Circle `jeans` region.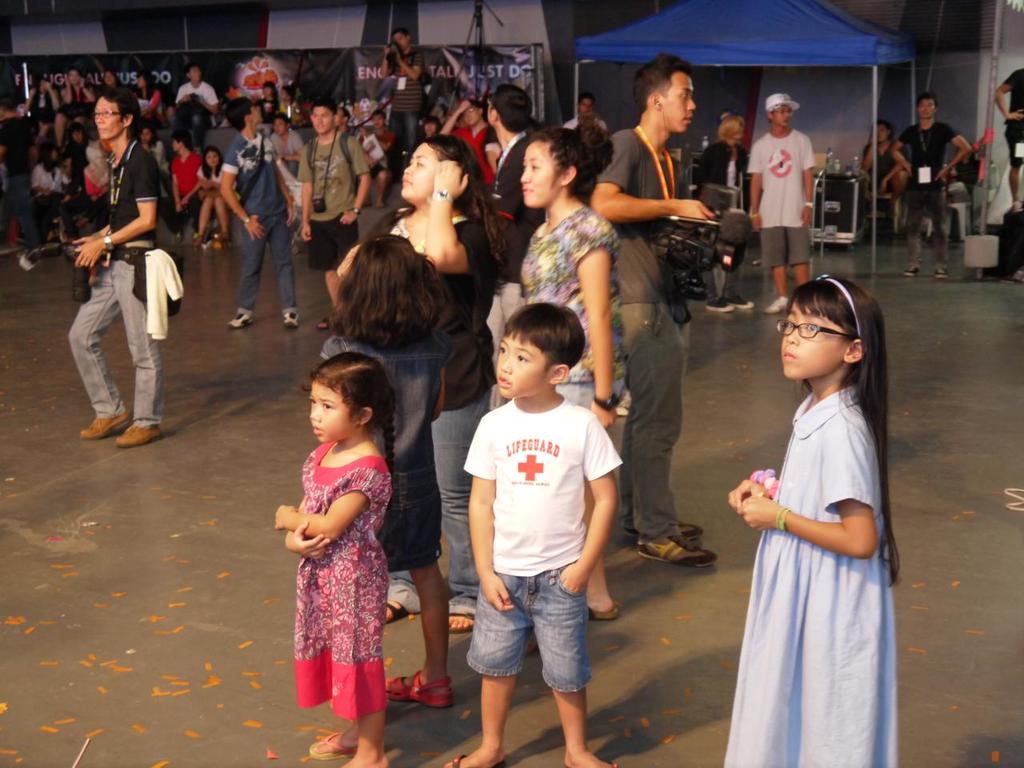
Region: detection(169, 108, 206, 156).
